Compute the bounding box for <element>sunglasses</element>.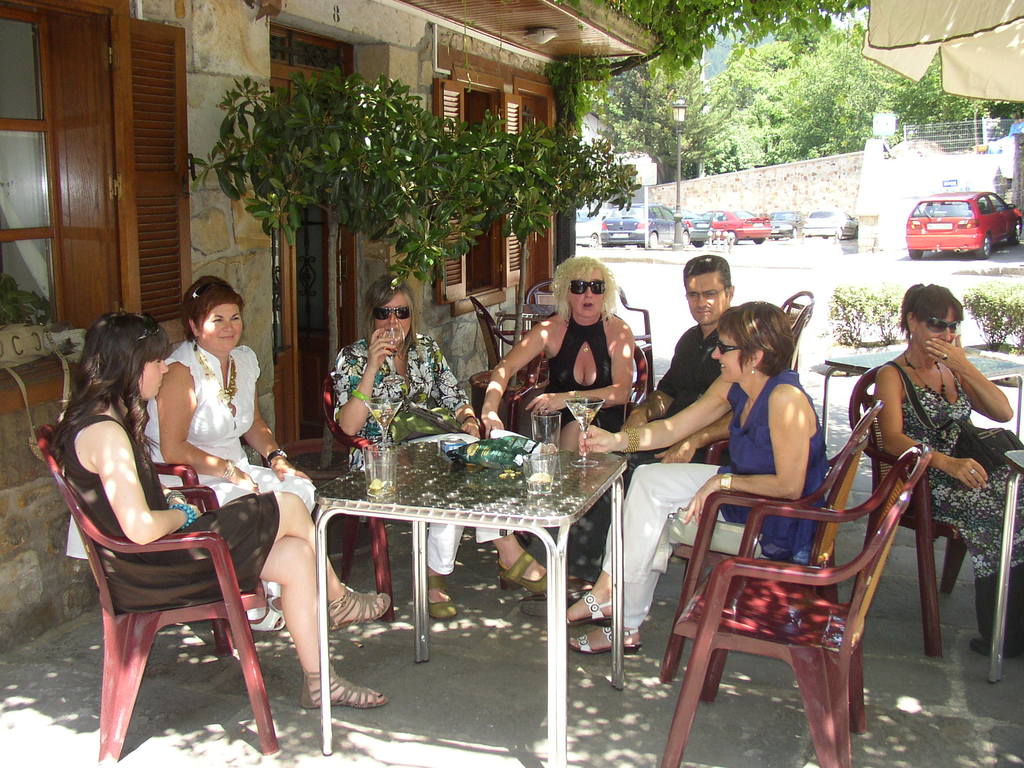
locate(923, 316, 963, 336).
